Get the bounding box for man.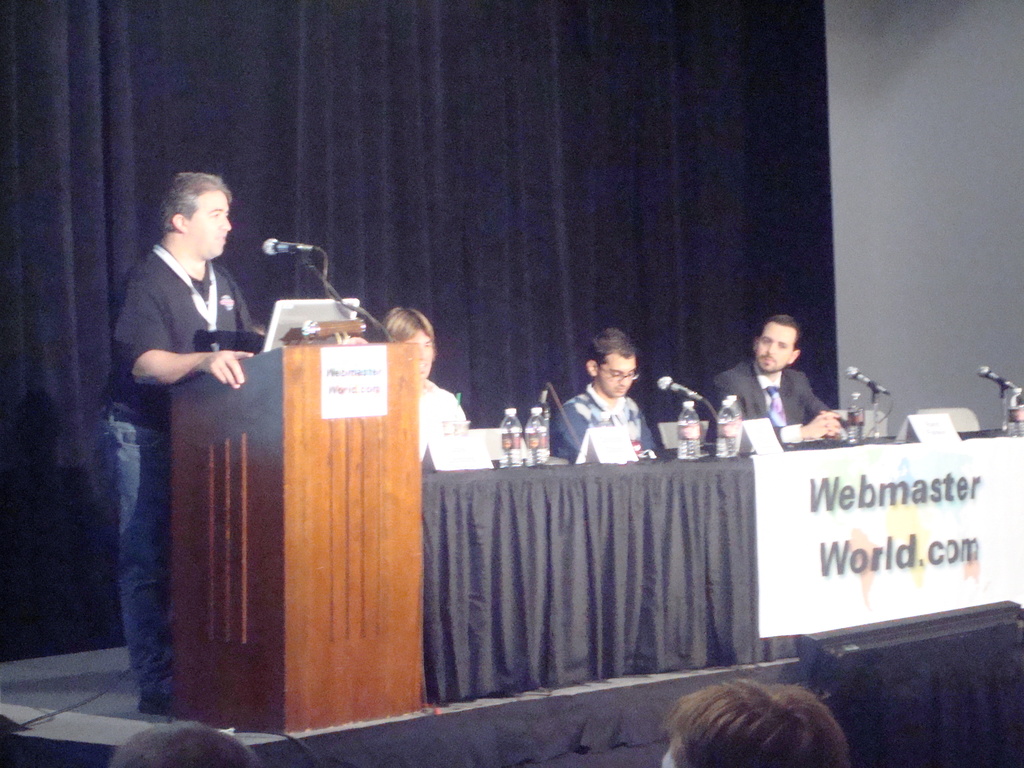
detection(108, 720, 265, 767).
